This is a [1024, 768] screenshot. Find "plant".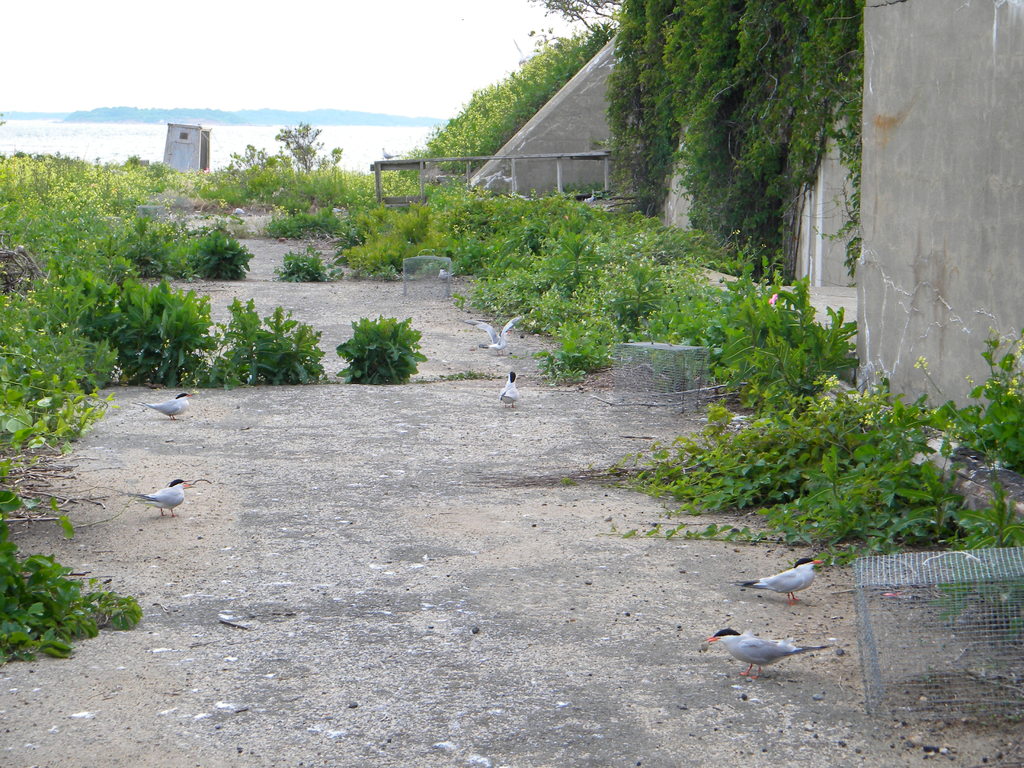
Bounding box: bbox=(266, 242, 346, 284).
